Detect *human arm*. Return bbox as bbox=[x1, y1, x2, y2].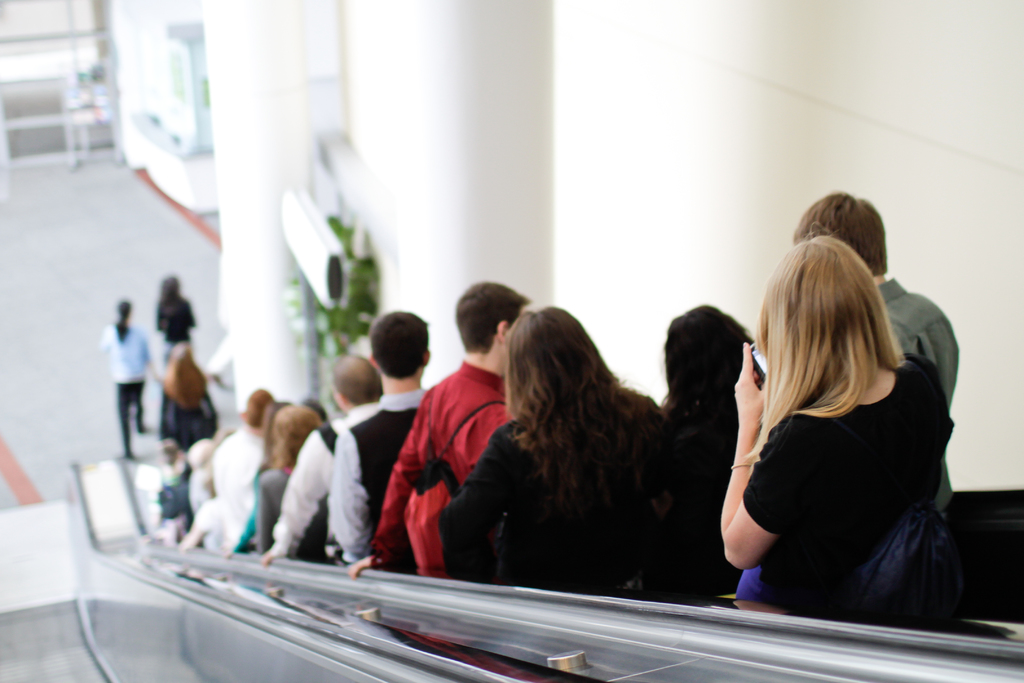
bbox=[335, 425, 367, 562].
